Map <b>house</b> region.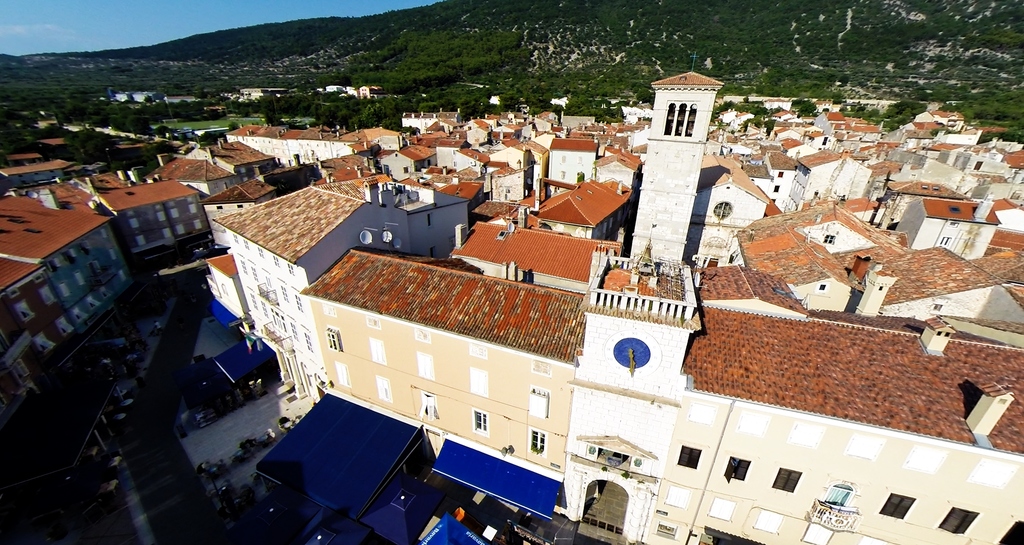
Mapped to bbox(219, 186, 404, 261).
